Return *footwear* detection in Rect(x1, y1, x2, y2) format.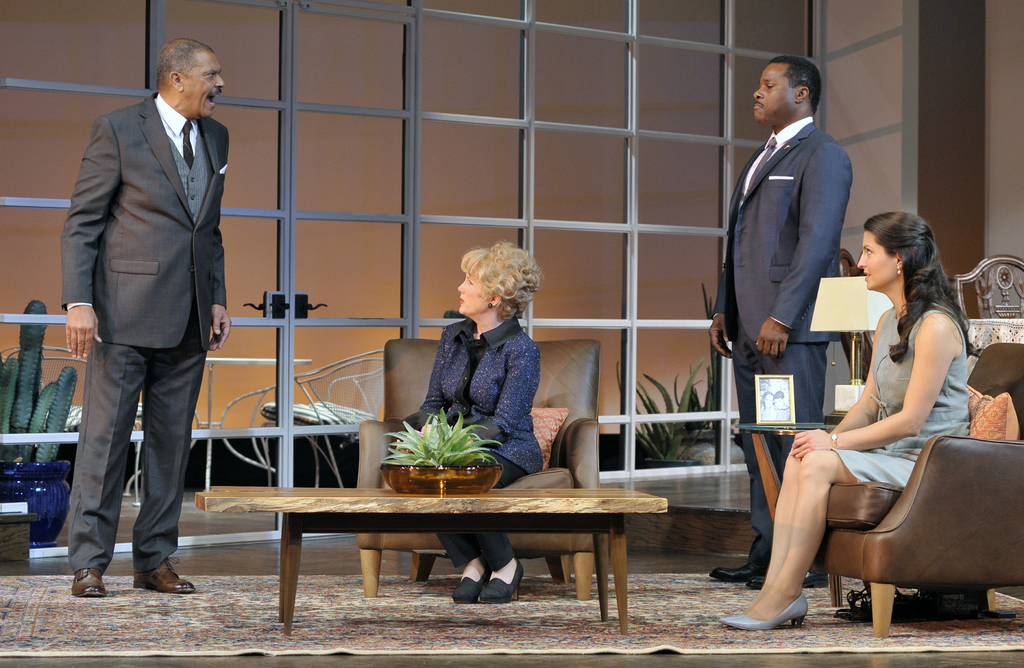
Rect(742, 573, 831, 590).
